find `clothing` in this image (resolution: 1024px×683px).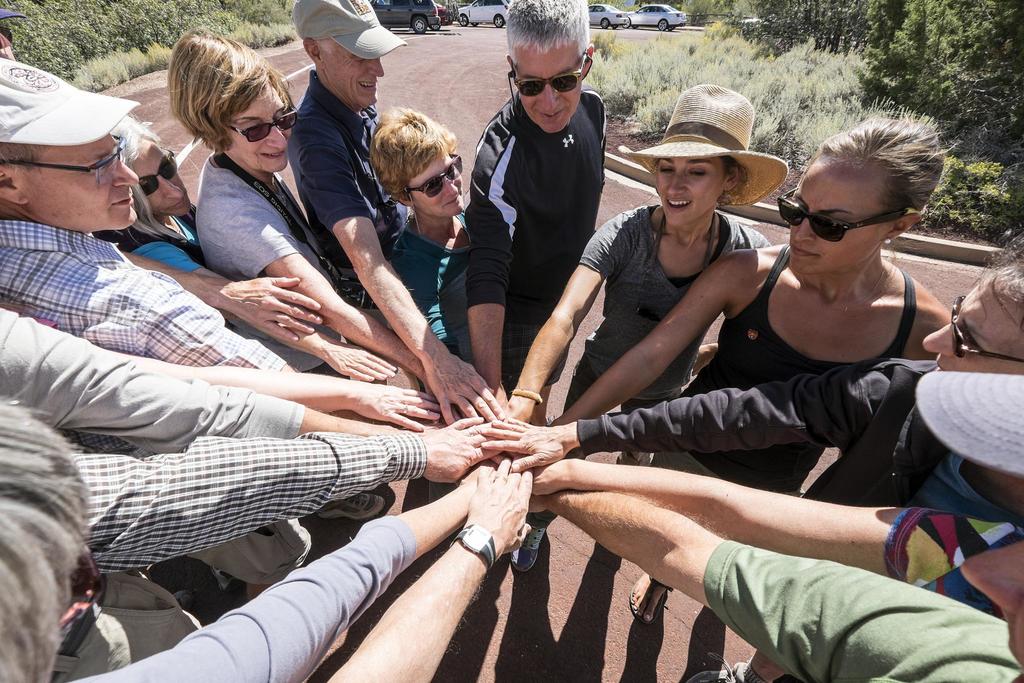
881, 508, 1014, 583.
